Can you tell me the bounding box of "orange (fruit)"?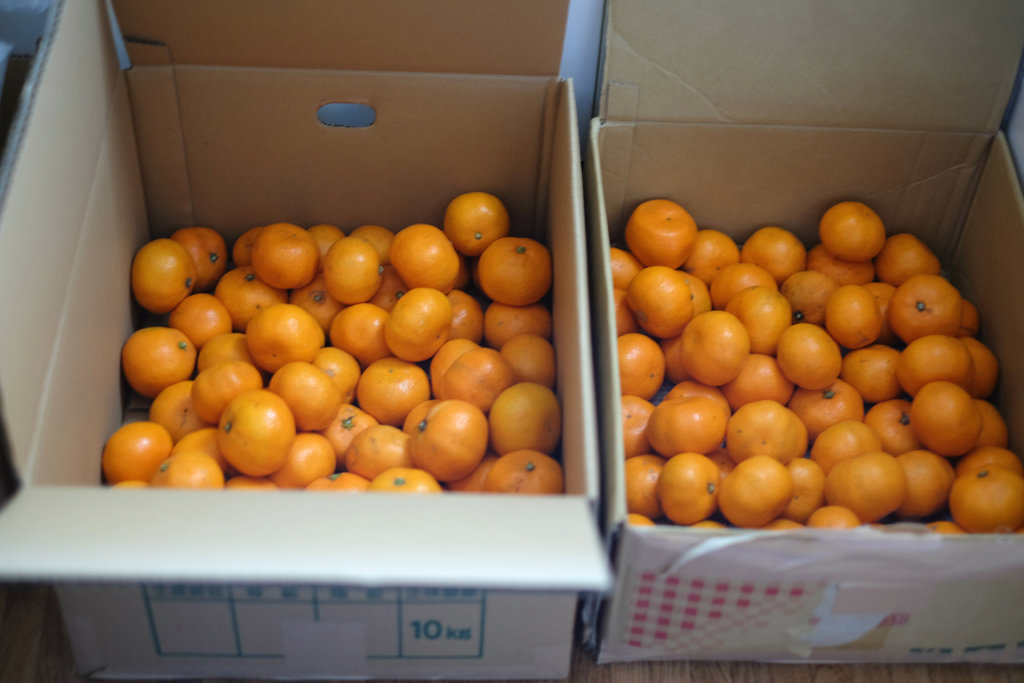
836, 454, 901, 509.
